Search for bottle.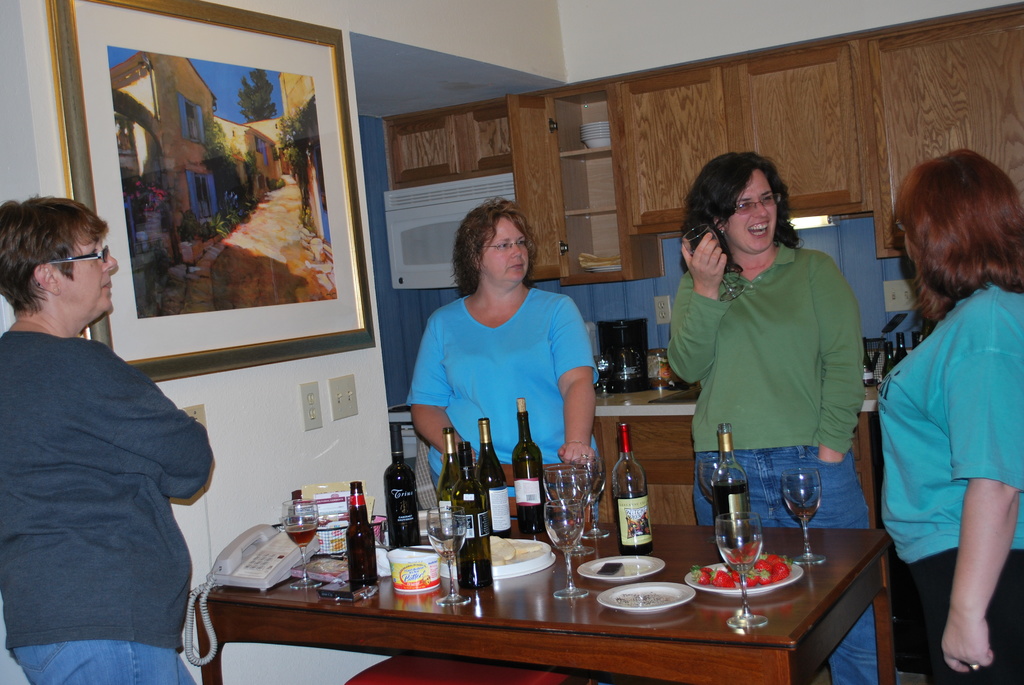
Found at 346,484,378,585.
